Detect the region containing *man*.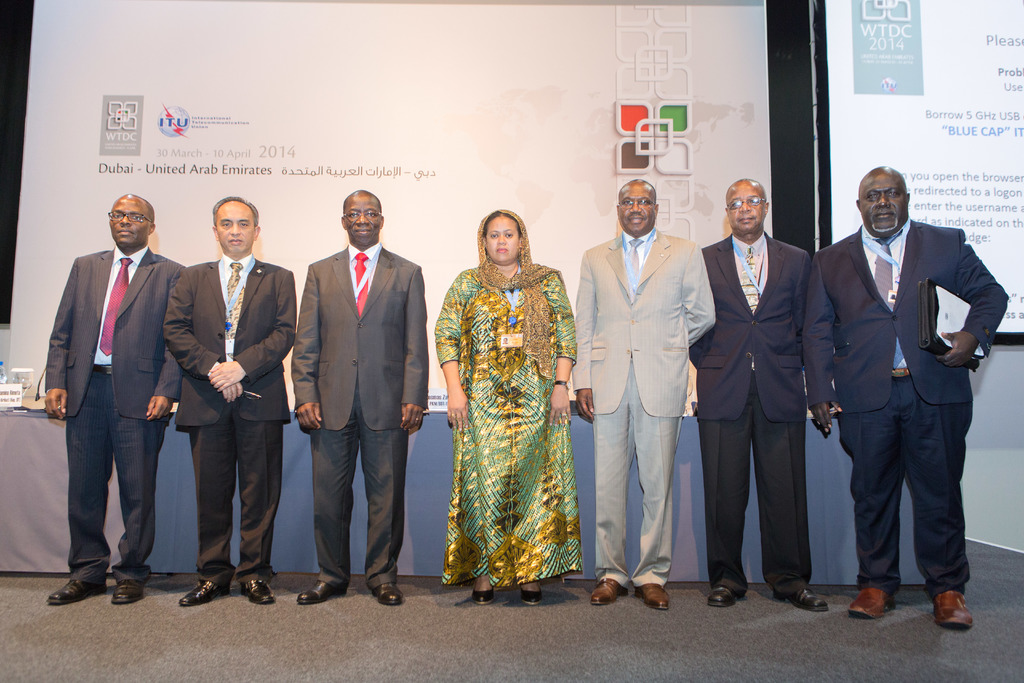
792, 167, 1007, 631.
